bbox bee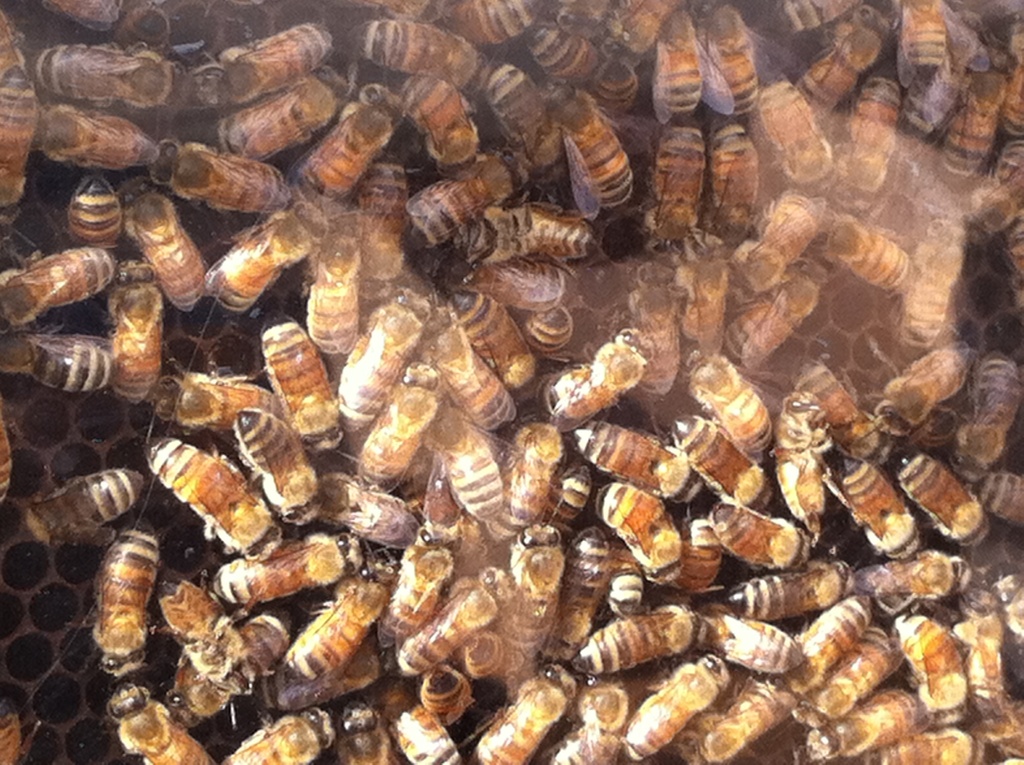
[336,289,433,427]
